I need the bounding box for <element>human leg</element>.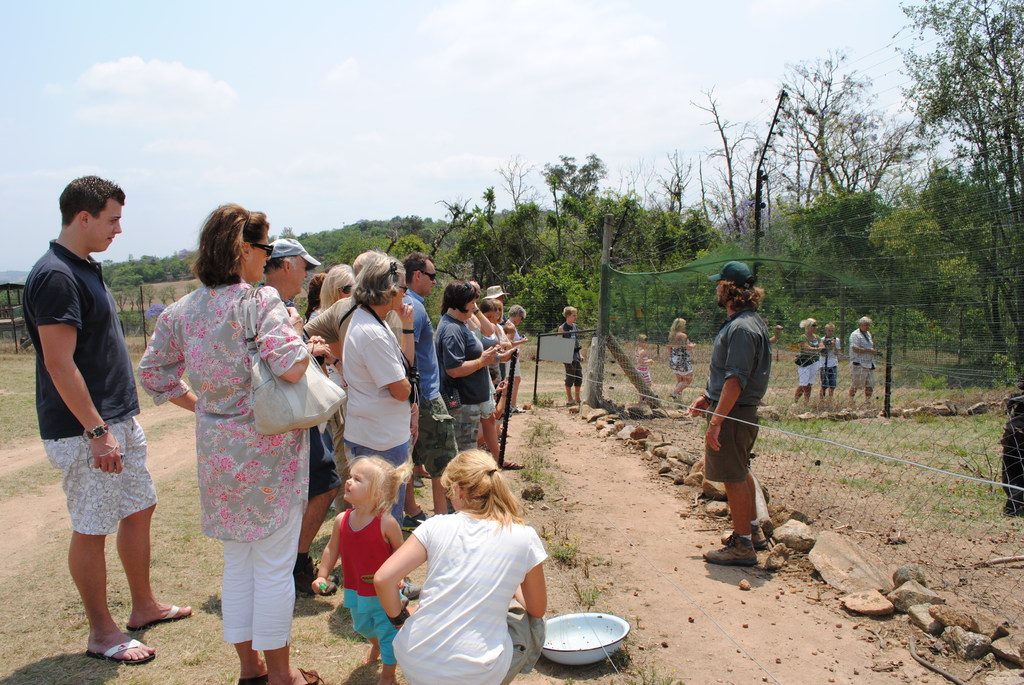
Here it is: {"x1": 860, "y1": 358, "x2": 875, "y2": 402}.
